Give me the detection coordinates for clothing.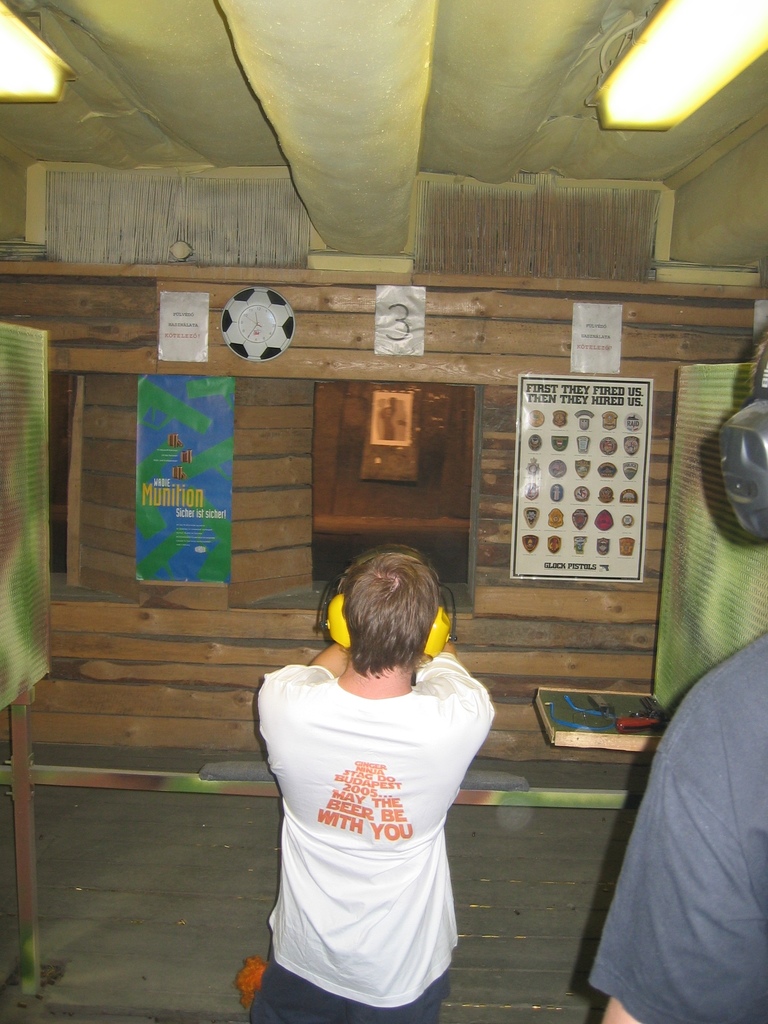
select_region(268, 630, 488, 991).
